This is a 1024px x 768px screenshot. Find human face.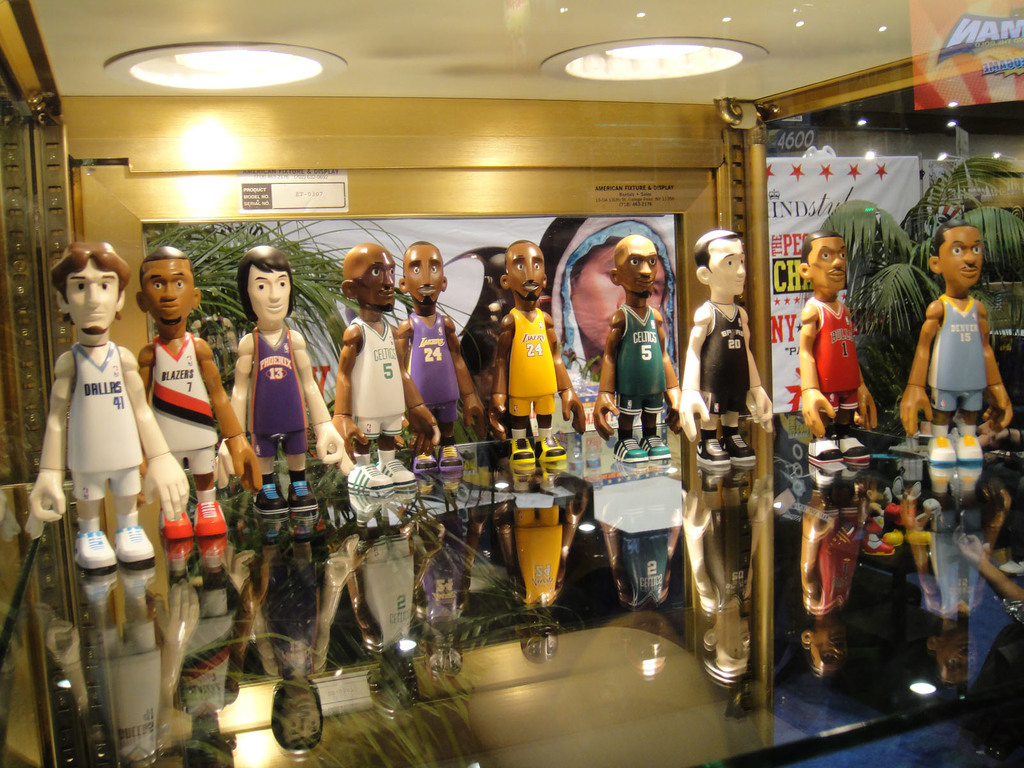
Bounding box: left=248, top=264, right=292, bottom=324.
